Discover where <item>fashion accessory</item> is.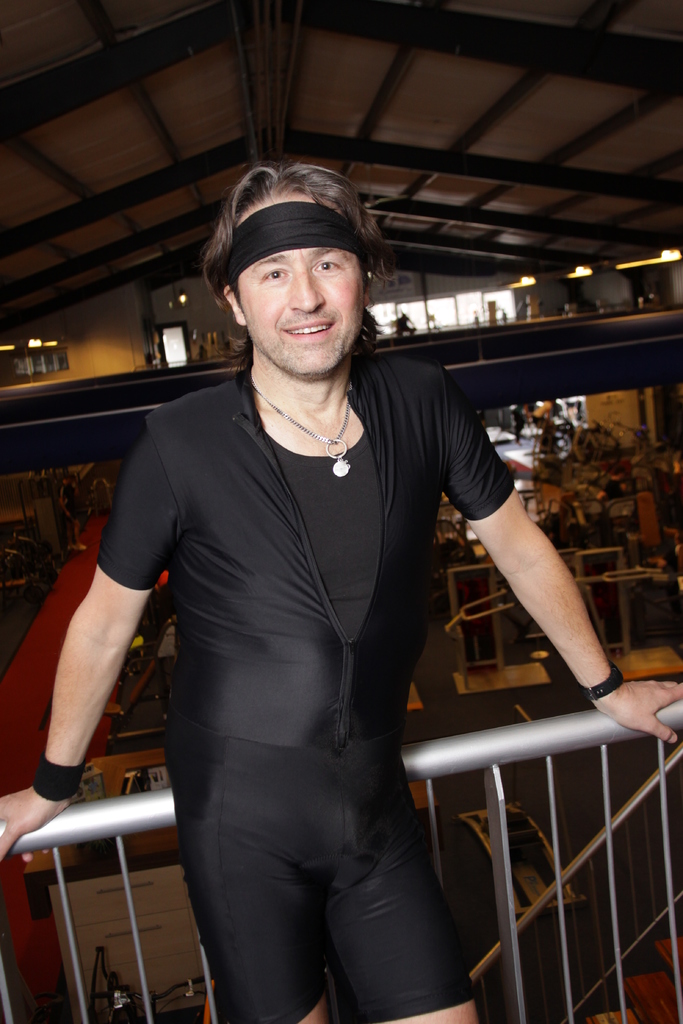
Discovered at [left=213, top=197, right=371, bottom=297].
